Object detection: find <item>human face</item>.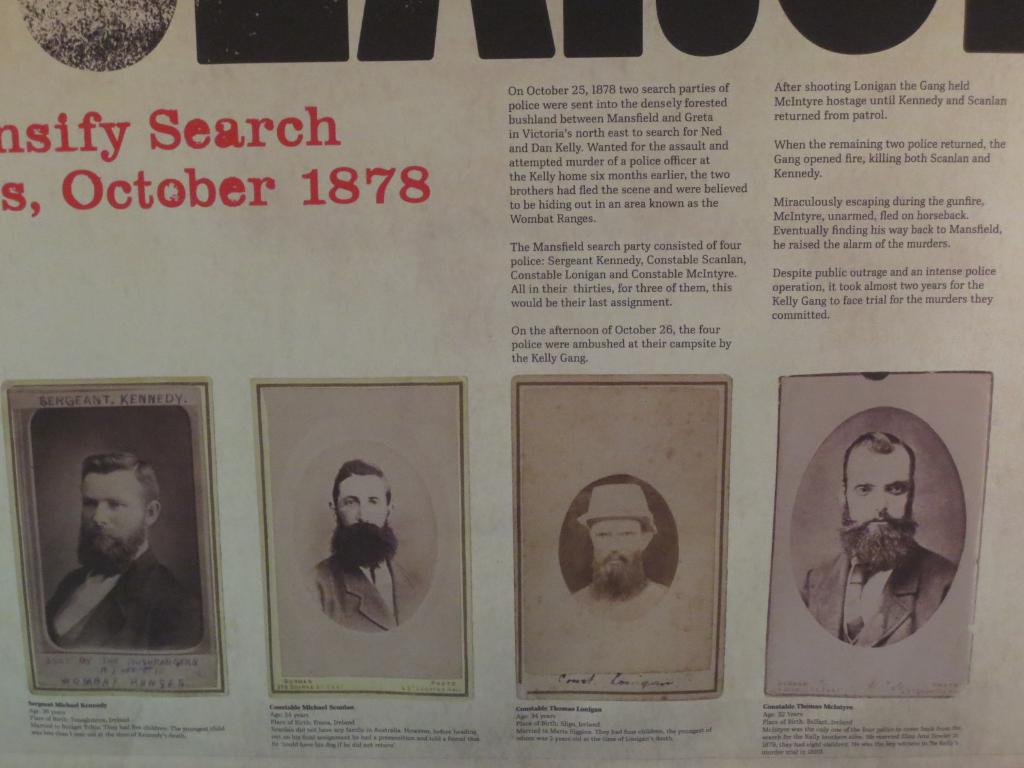
x1=80, y1=463, x2=144, y2=558.
